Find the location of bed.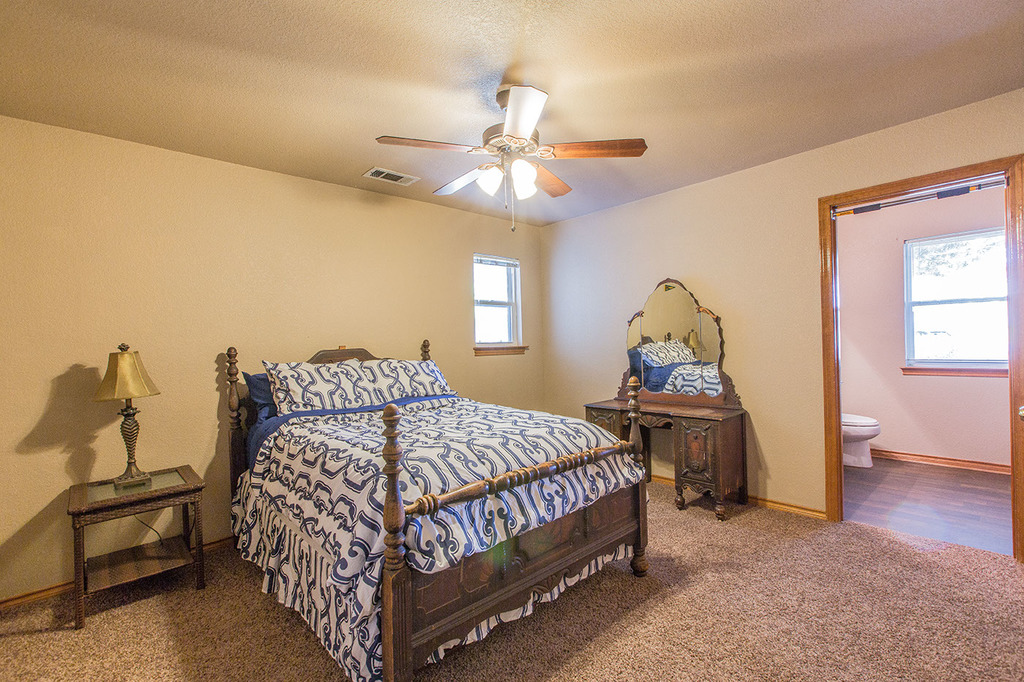
Location: <region>187, 292, 663, 675</region>.
